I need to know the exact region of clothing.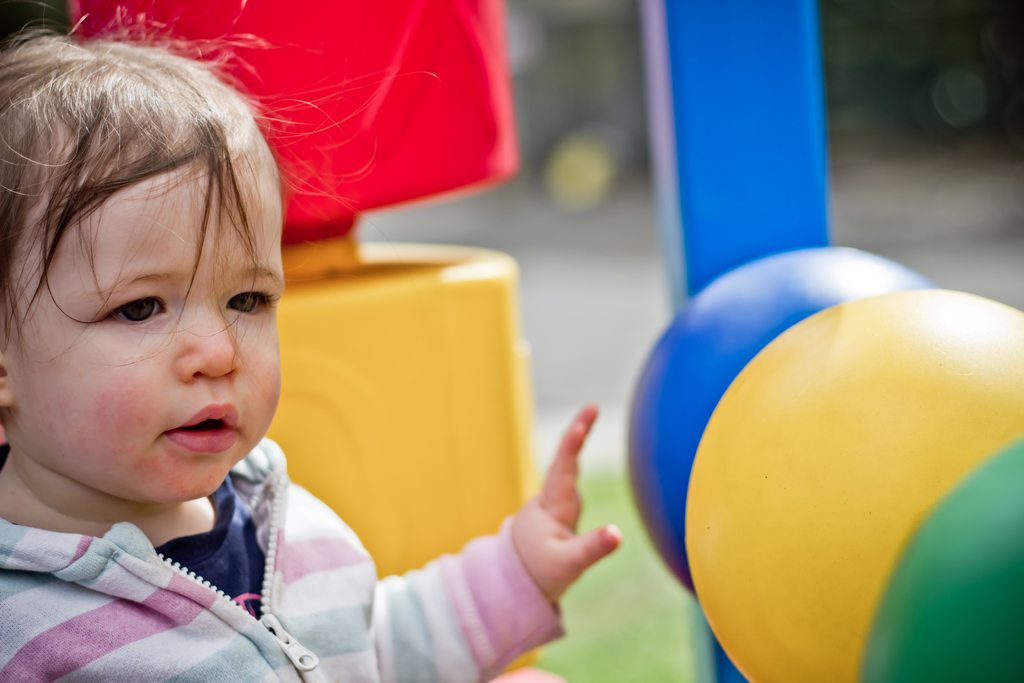
Region: 0, 399, 422, 675.
